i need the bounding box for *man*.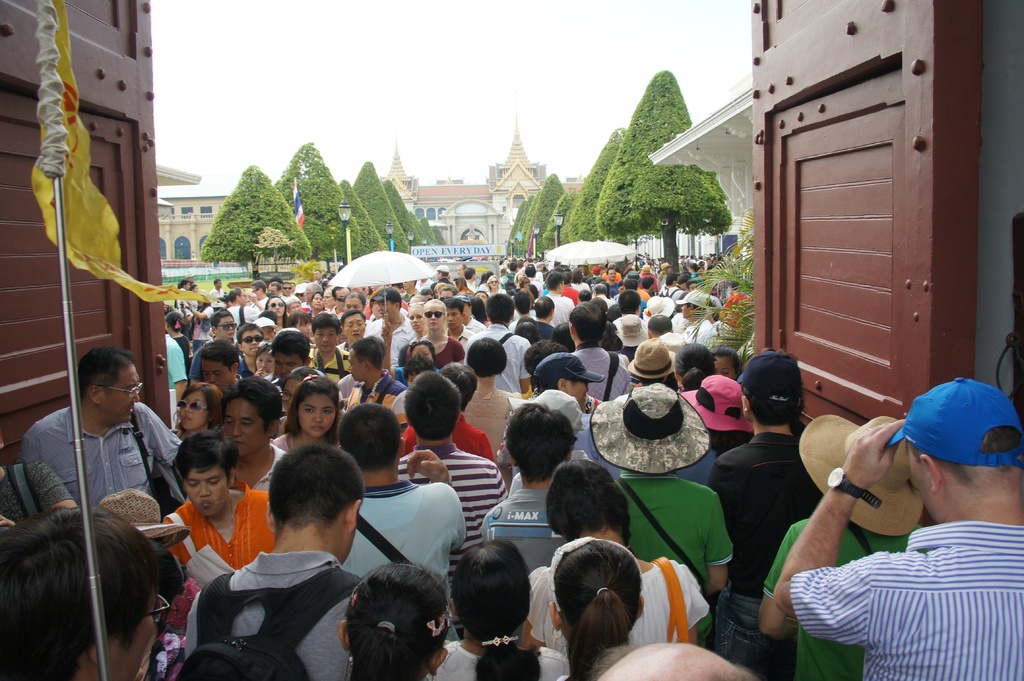
Here it is: region(172, 435, 387, 678).
